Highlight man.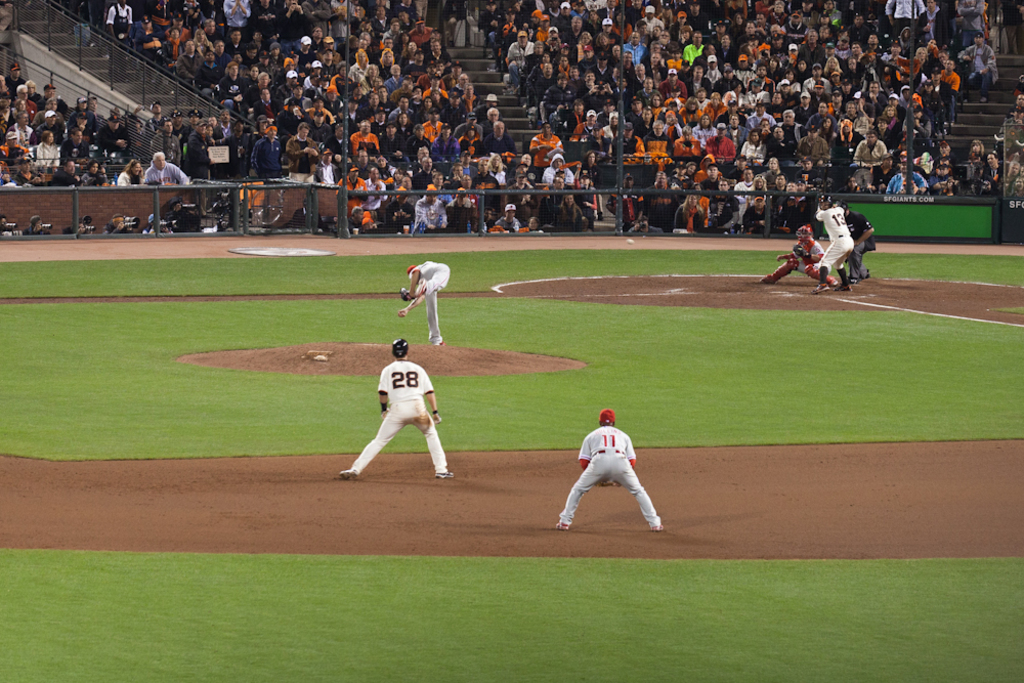
Highlighted region: (x1=350, y1=119, x2=385, y2=156).
